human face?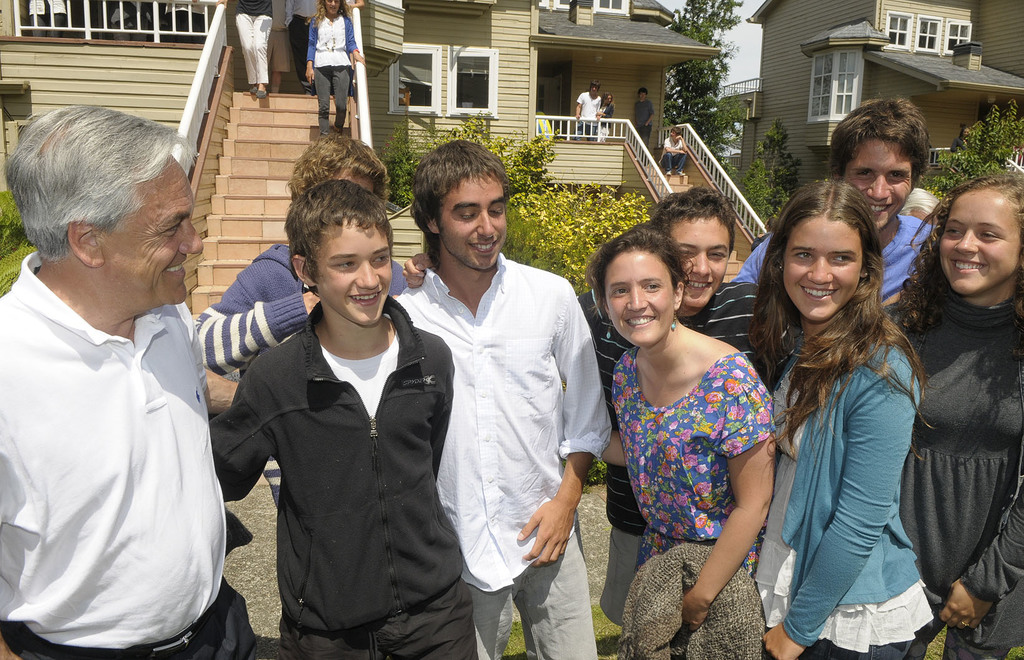
x1=316, y1=219, x2=392, y2=328
